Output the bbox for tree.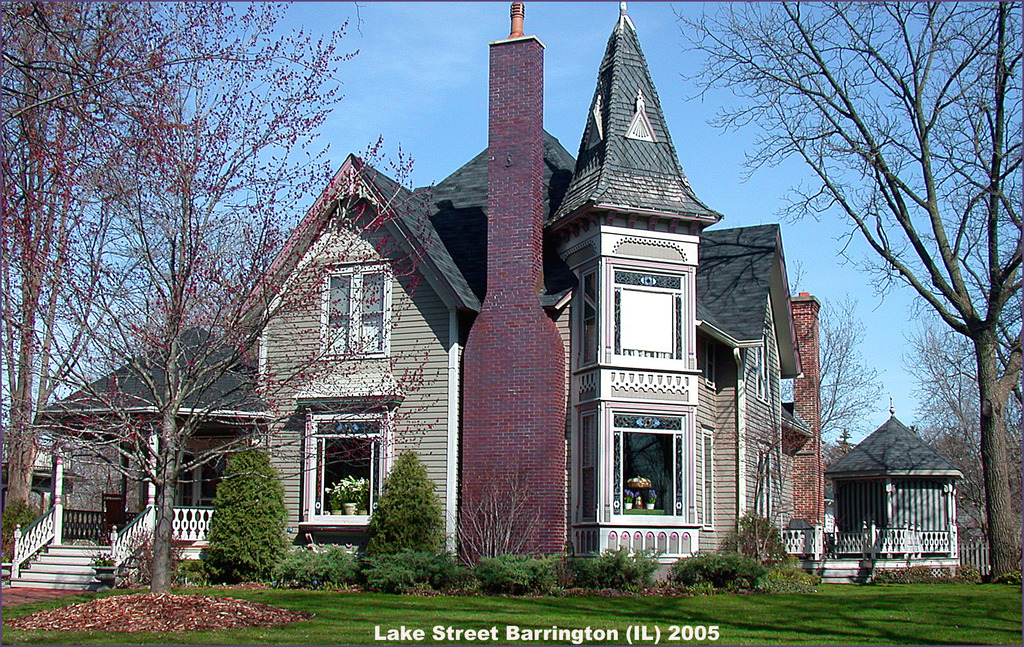
x1=0 y1=0 x2=227 y2=586.
